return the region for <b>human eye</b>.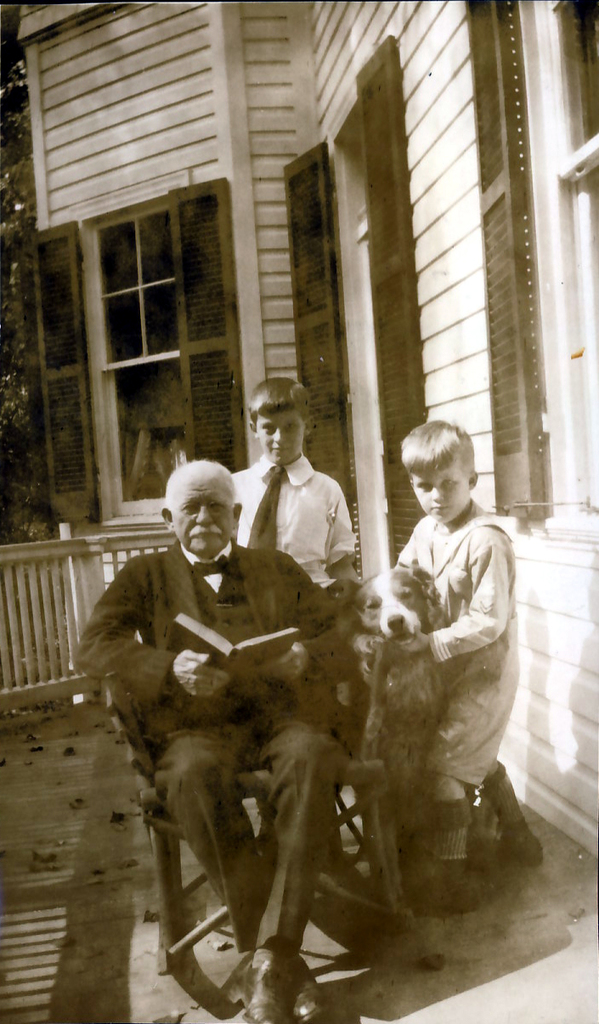
x1=213 y1=505 x2=223 y2=517.
